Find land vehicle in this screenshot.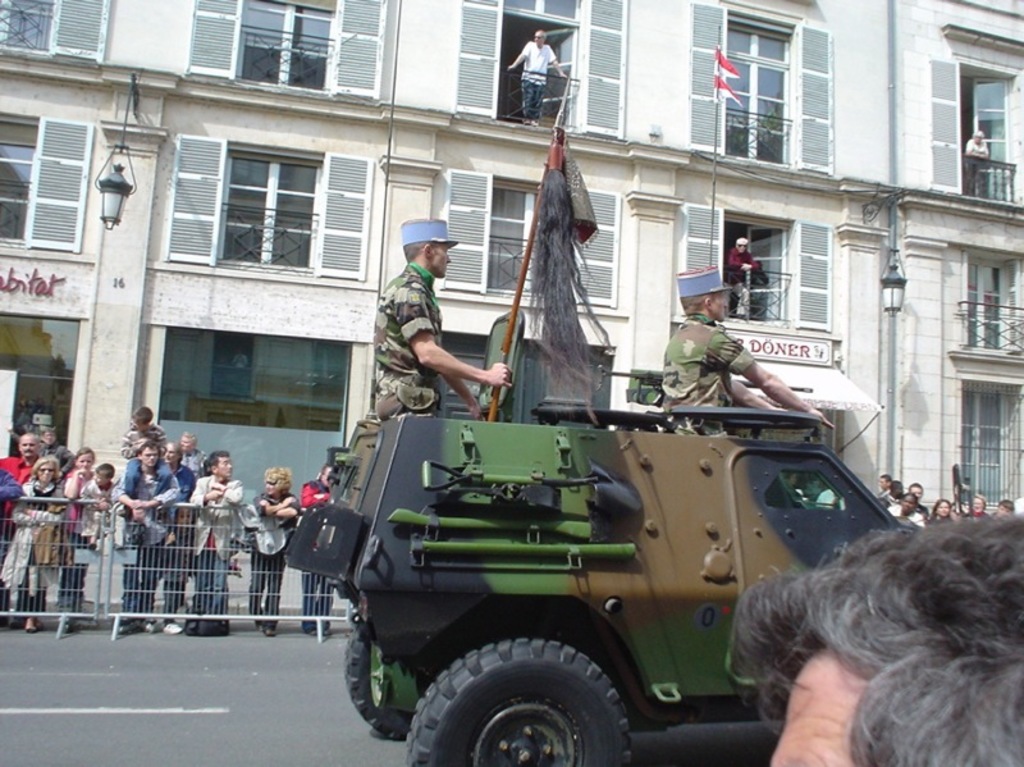
The bounding box for land vehicle is 288, 379, 942, 741.
